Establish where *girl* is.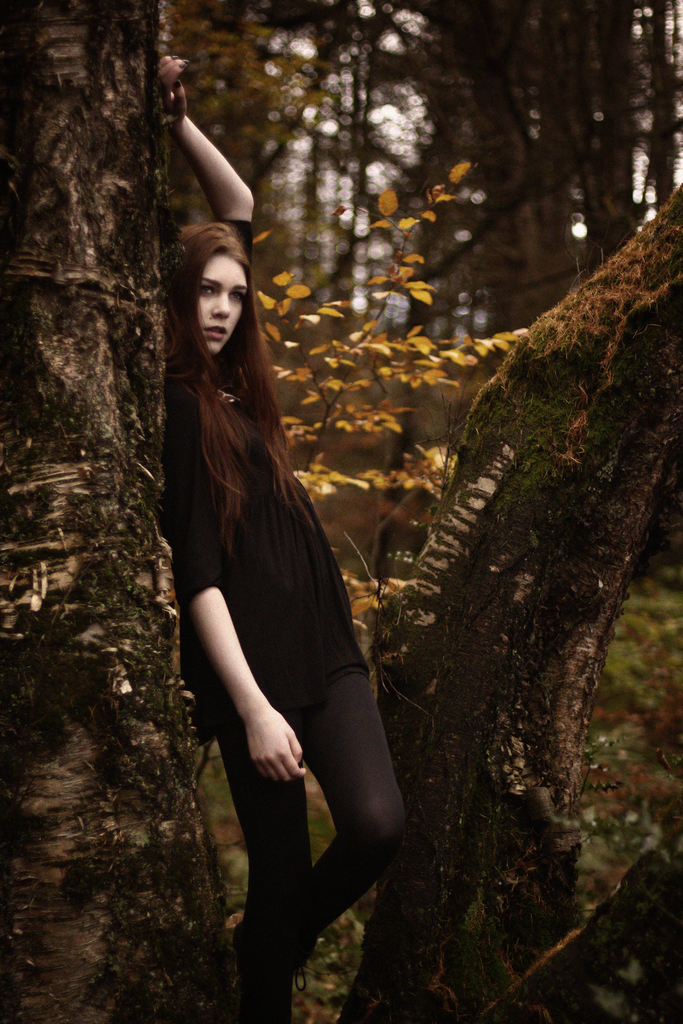
Established at (158,57,402,1023).
